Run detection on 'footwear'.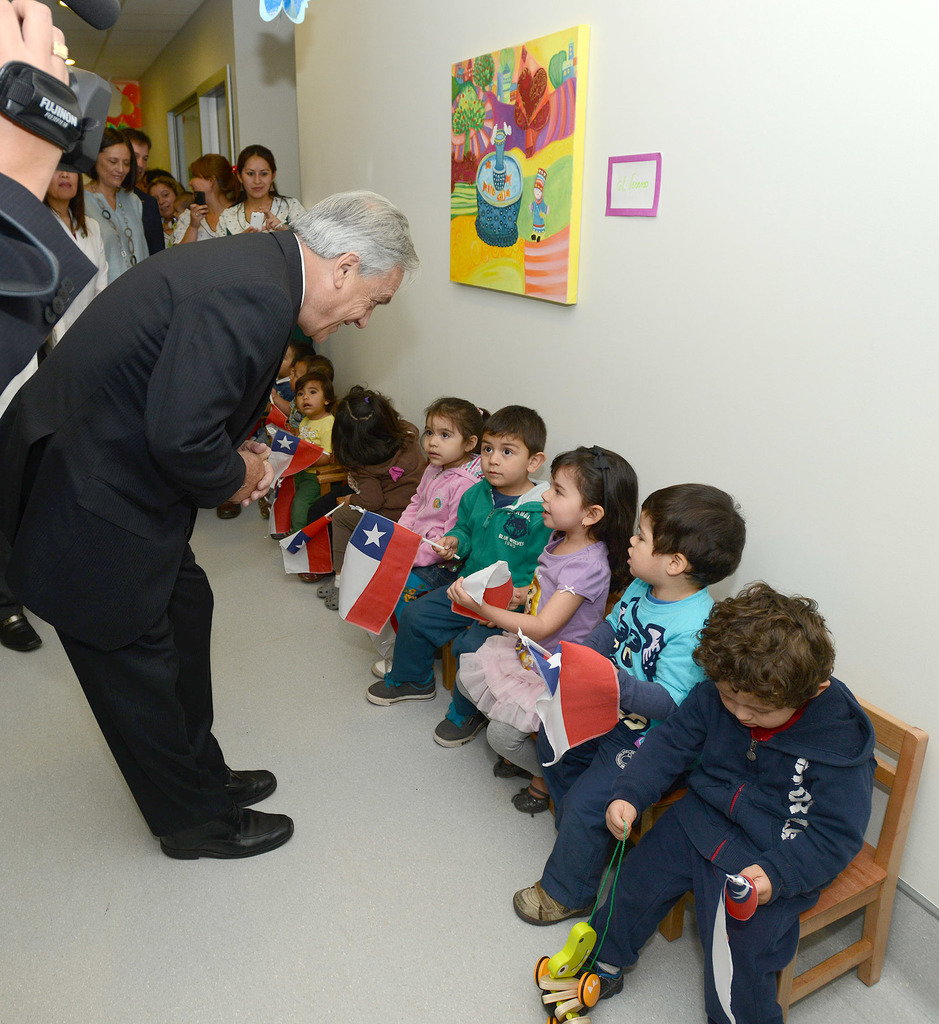
Result: x1=365, y1=668, x2=435, y2=706.
